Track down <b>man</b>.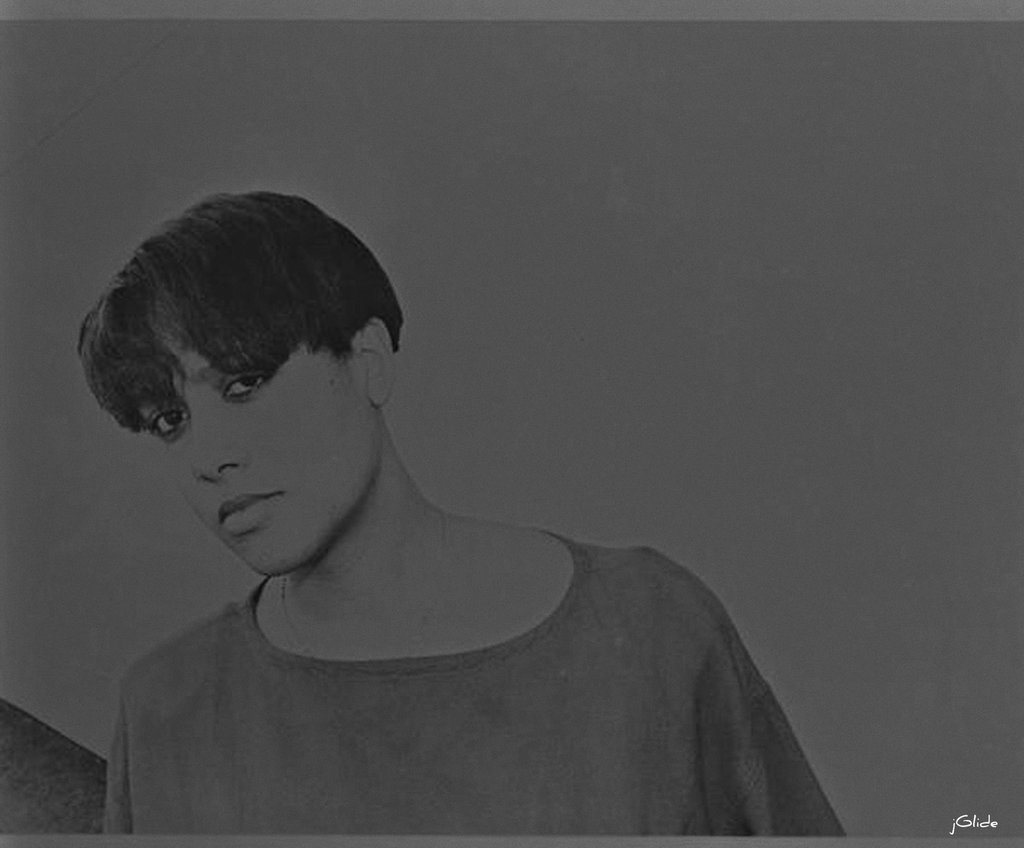
Tracked to l=76, t=193, r=852, b=839.
